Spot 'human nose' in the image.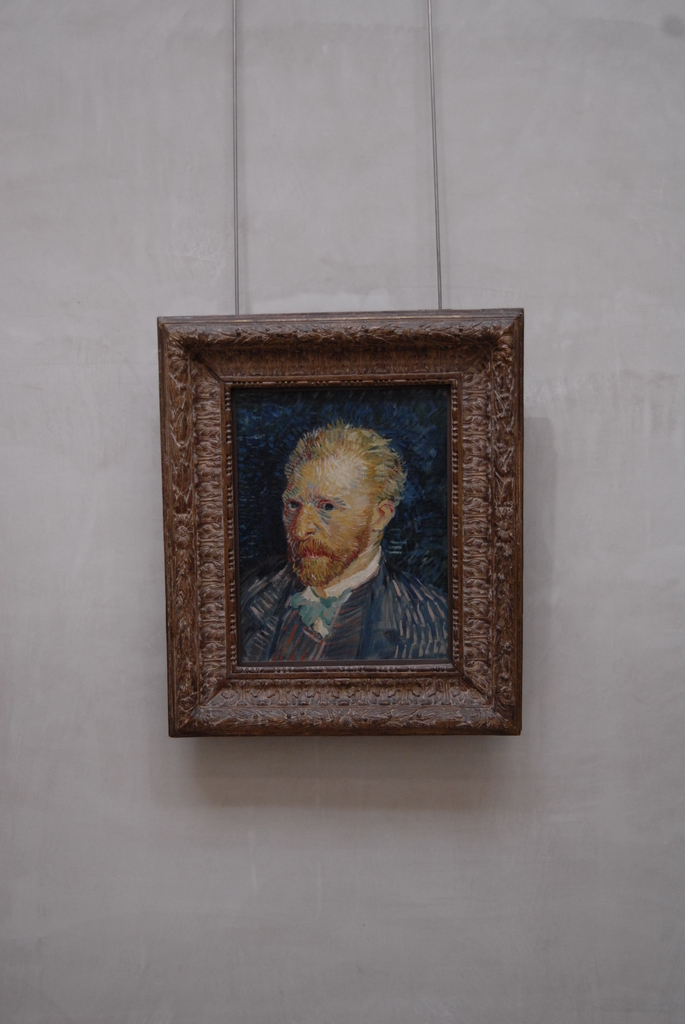
'human nose' found at [left=290, top=506, right=314, bottom=541].
